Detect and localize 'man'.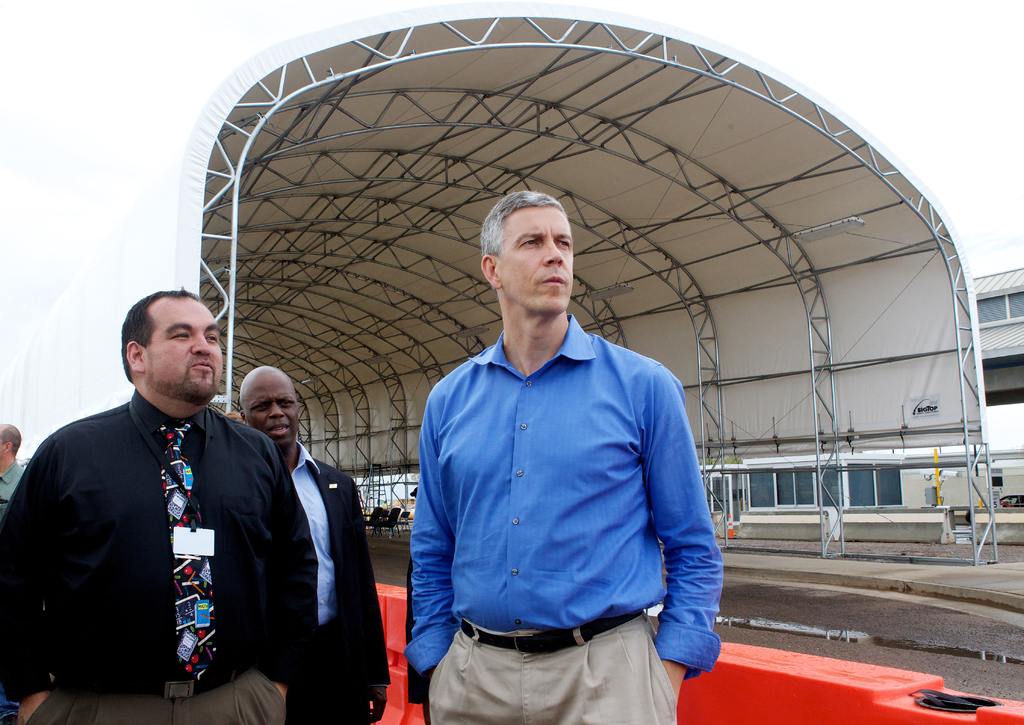
Localized at box=[404, 190, 725, 724].
